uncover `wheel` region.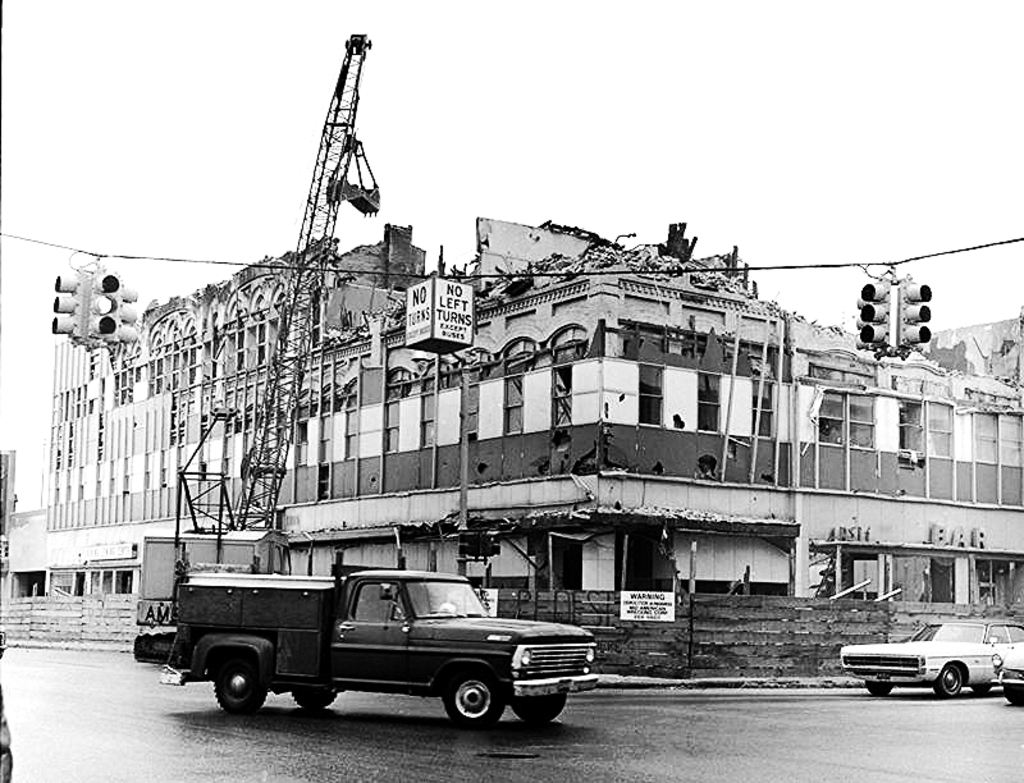
Uncovered: [left=292, top=684, right=338, bottom=710].
